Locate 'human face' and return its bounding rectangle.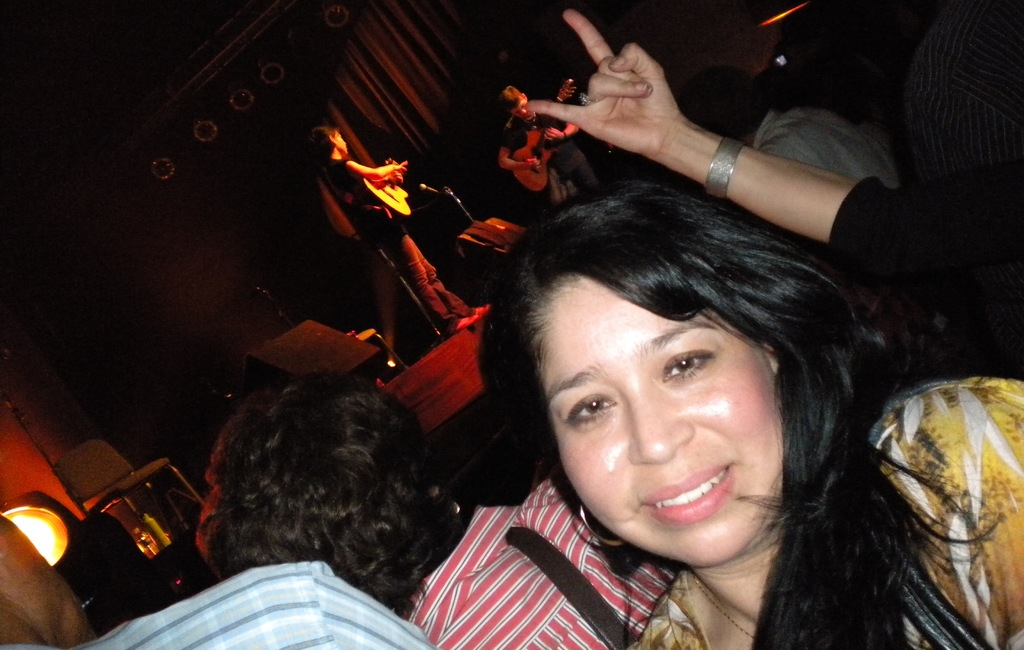
box(335, 127, 348, 157).
